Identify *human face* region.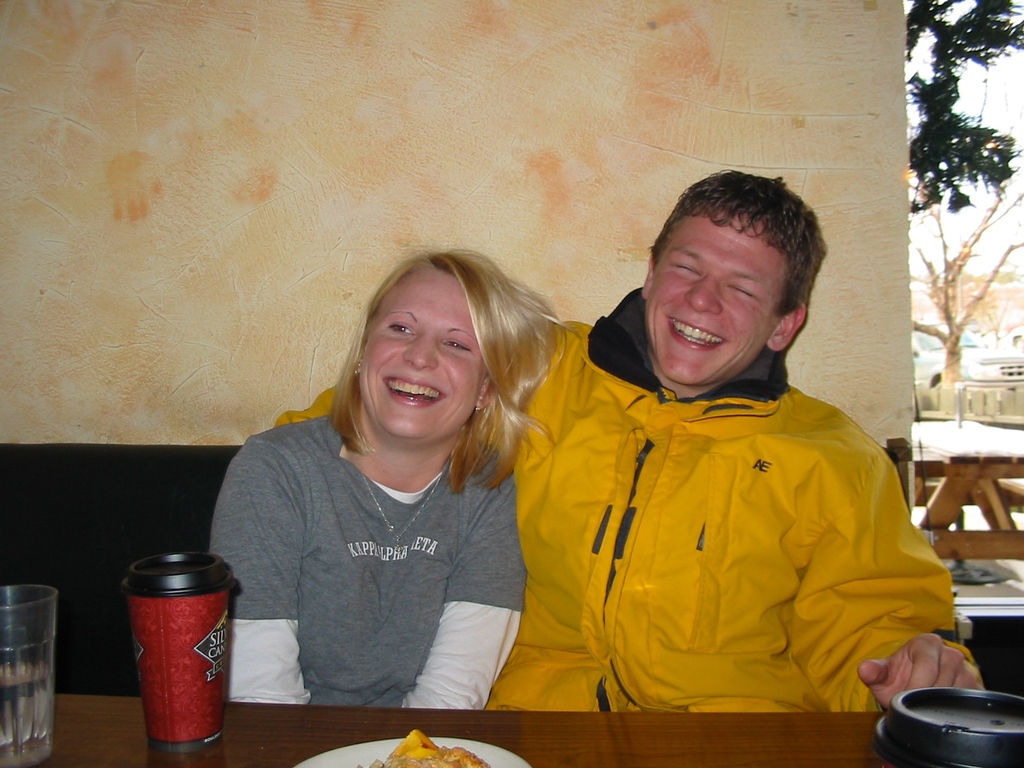
Region: left=643, top=204, right=788, bottom=380.
